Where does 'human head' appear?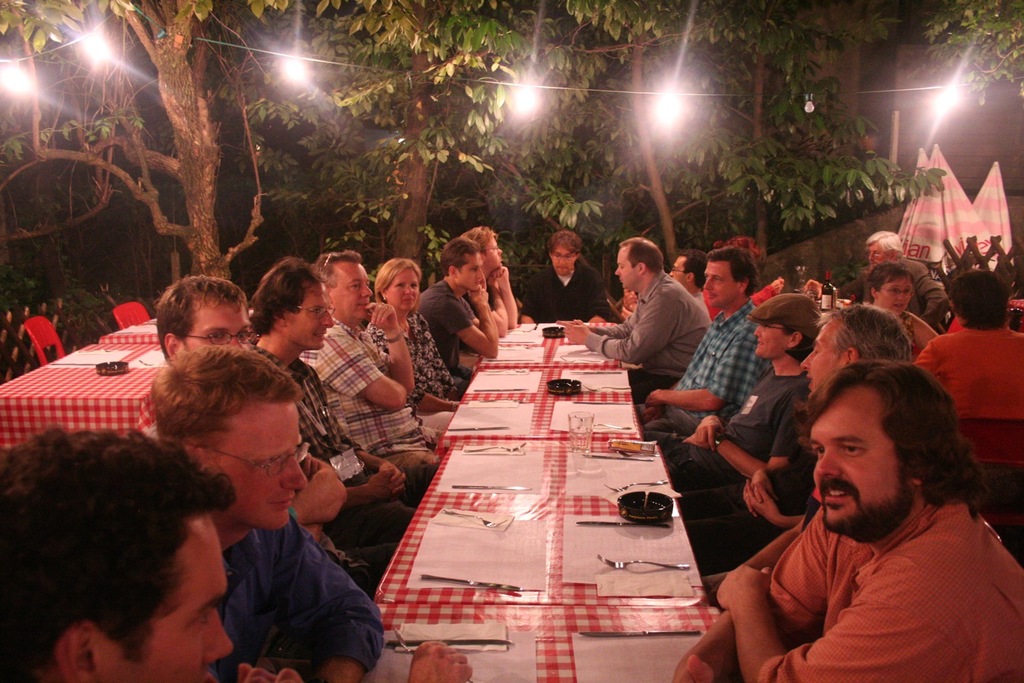
Appears at [806,366,967,537].
